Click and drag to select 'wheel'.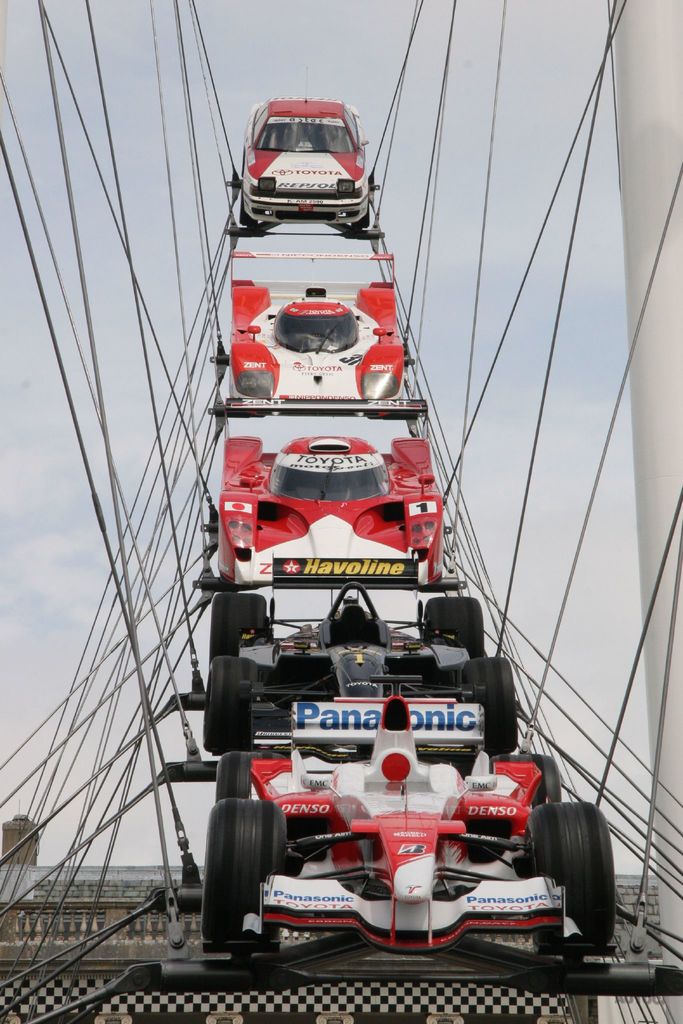
Selection: (238, 188, 259, 228).
